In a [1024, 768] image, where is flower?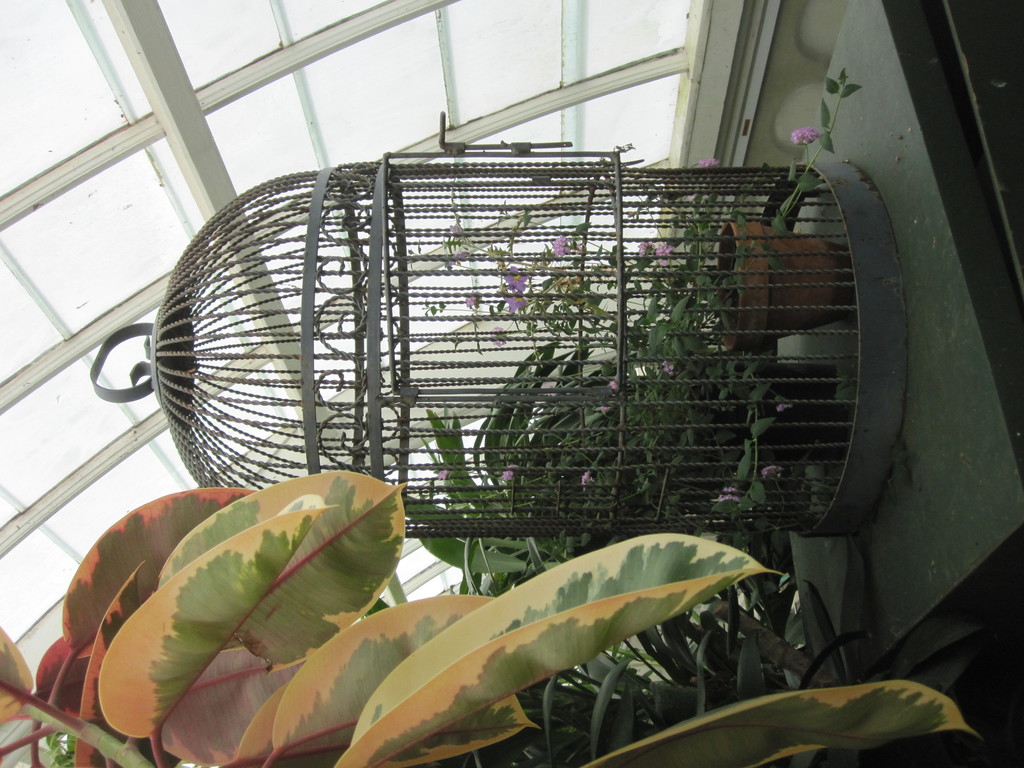
[left=659, top=362, right=675, bottom=378].
